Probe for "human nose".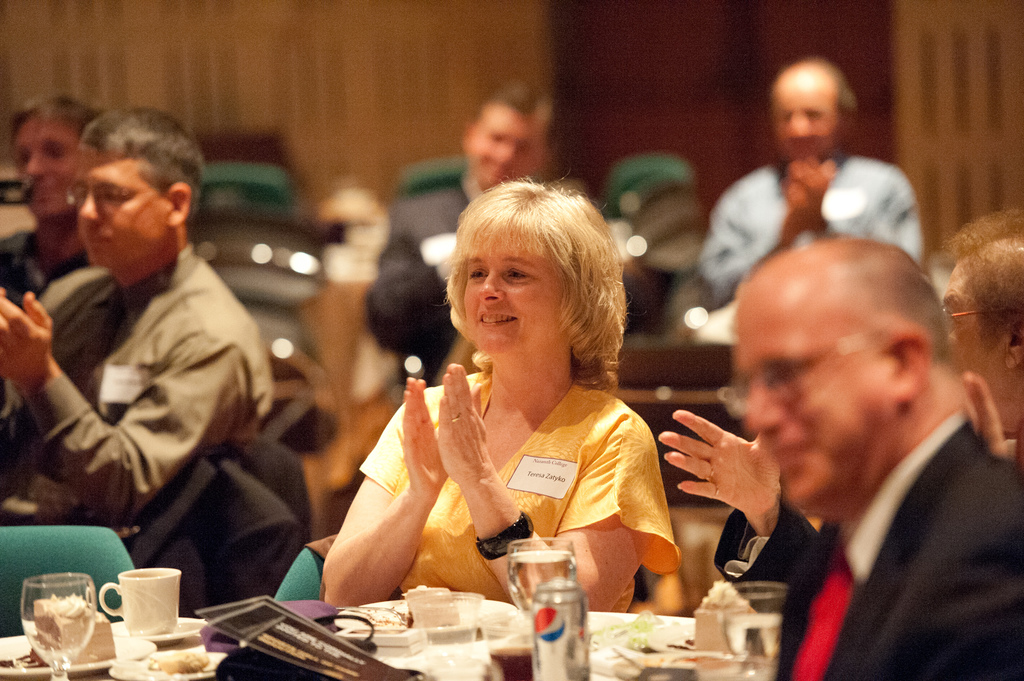
Probe result: box(479, 268, 503, 303).
